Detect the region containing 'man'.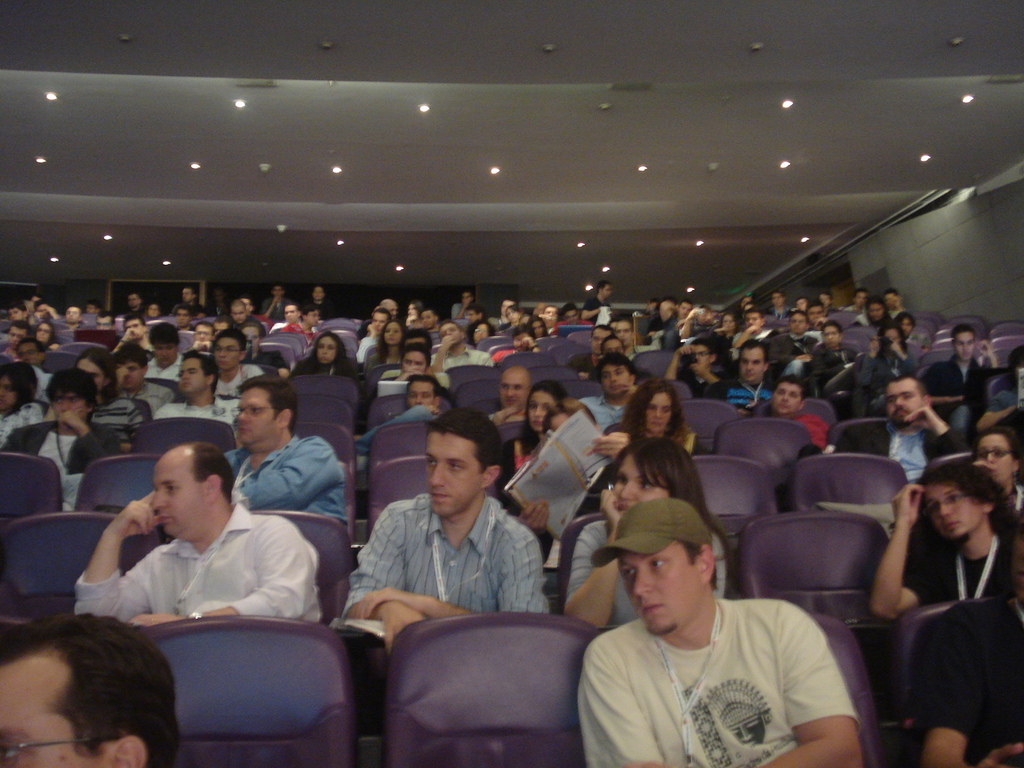
left=1, top=372, right=138, bottom=526.
